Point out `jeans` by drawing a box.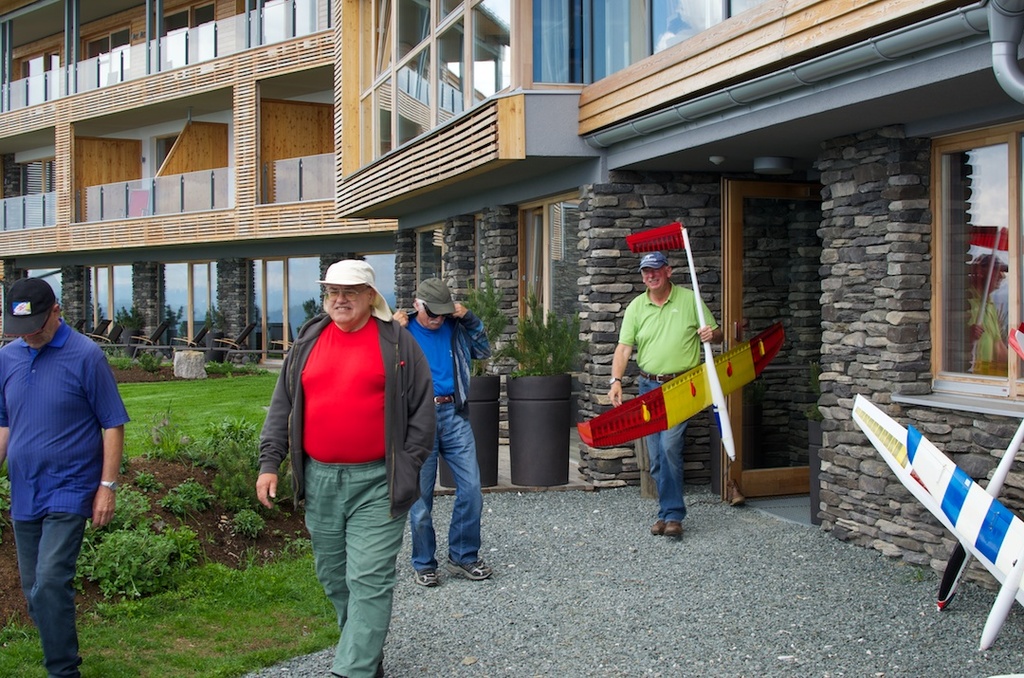
locate(410, 394, 485, 574).
